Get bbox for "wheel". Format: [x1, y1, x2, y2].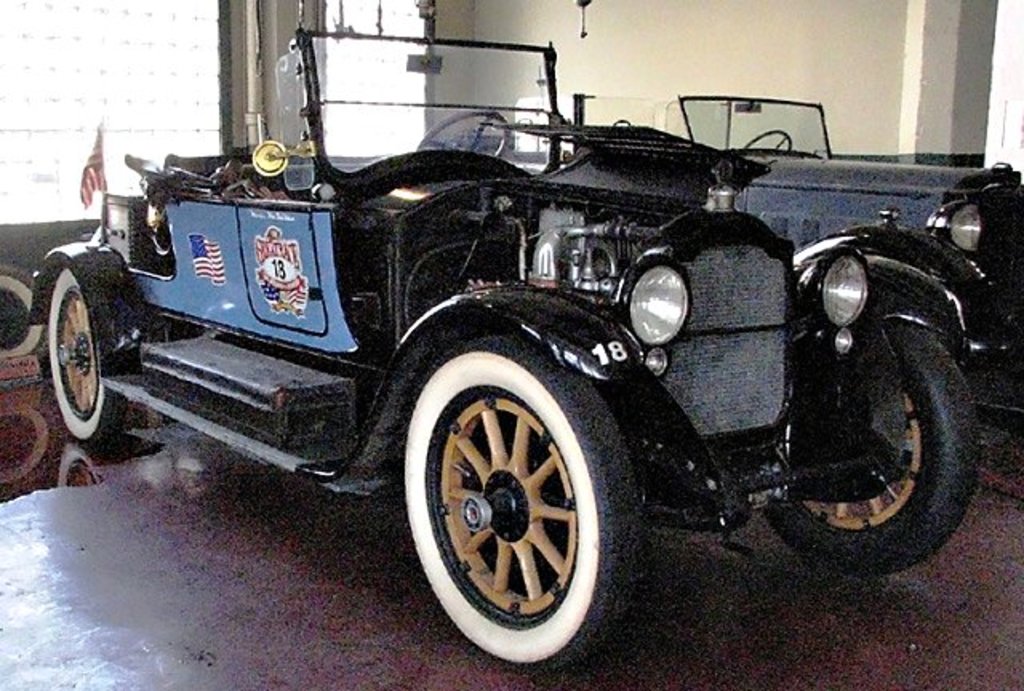
[42, 264, 136, 449].
